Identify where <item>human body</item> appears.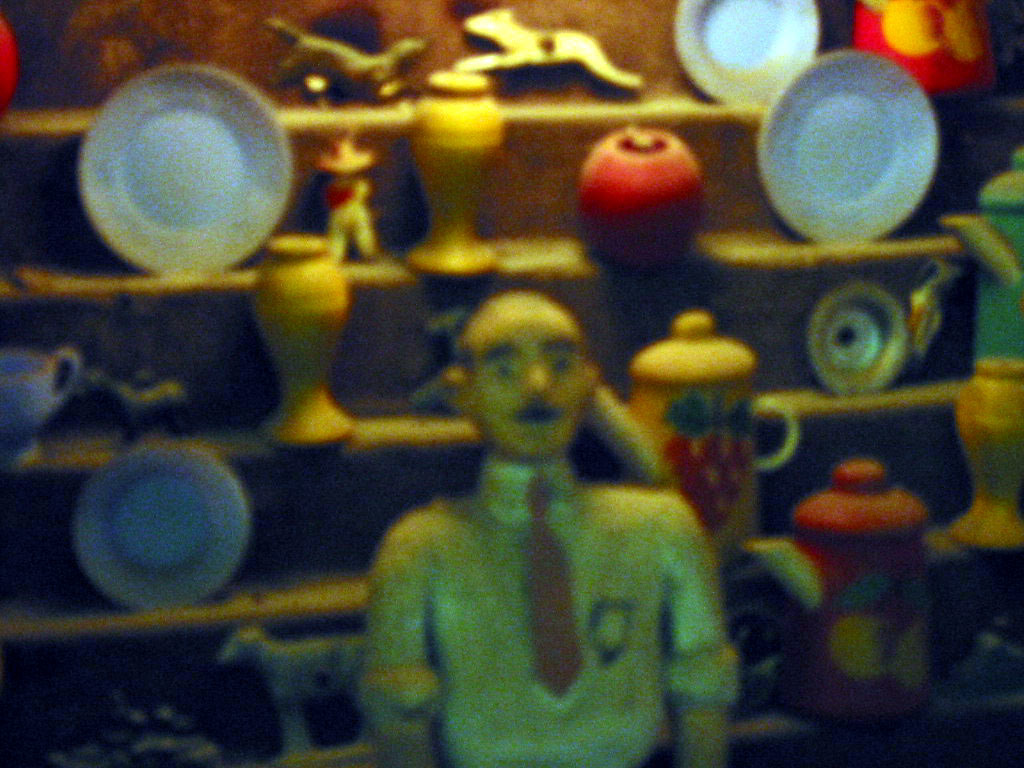
Appears at {"x1": 340, "y1": 229, "x2": 711, "y2": 764}.
